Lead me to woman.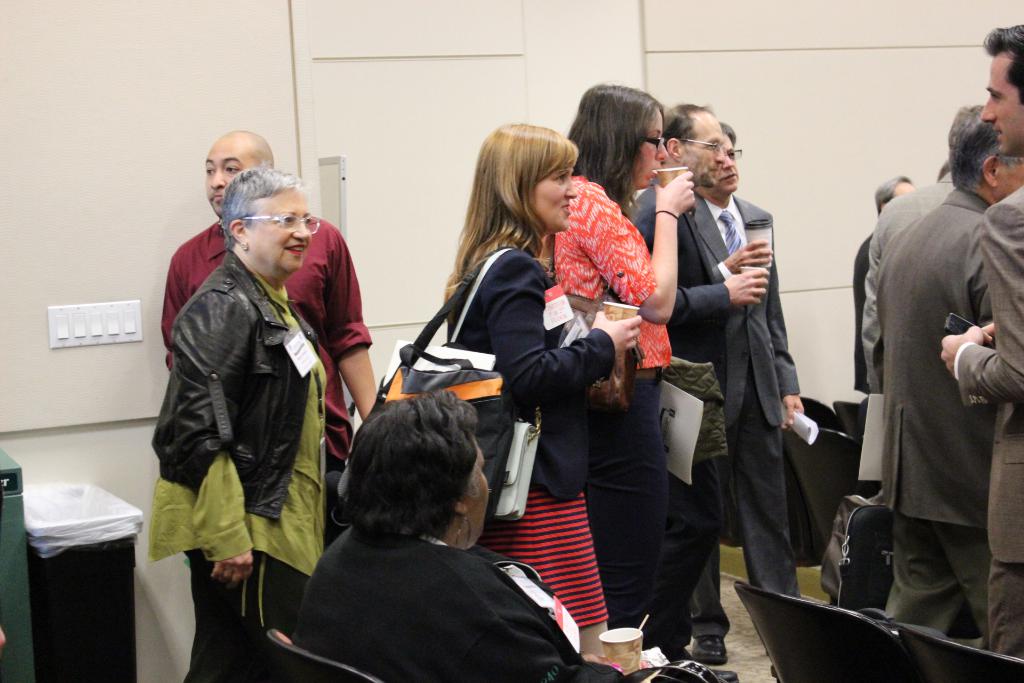
Lead to 145,158,328,682.
